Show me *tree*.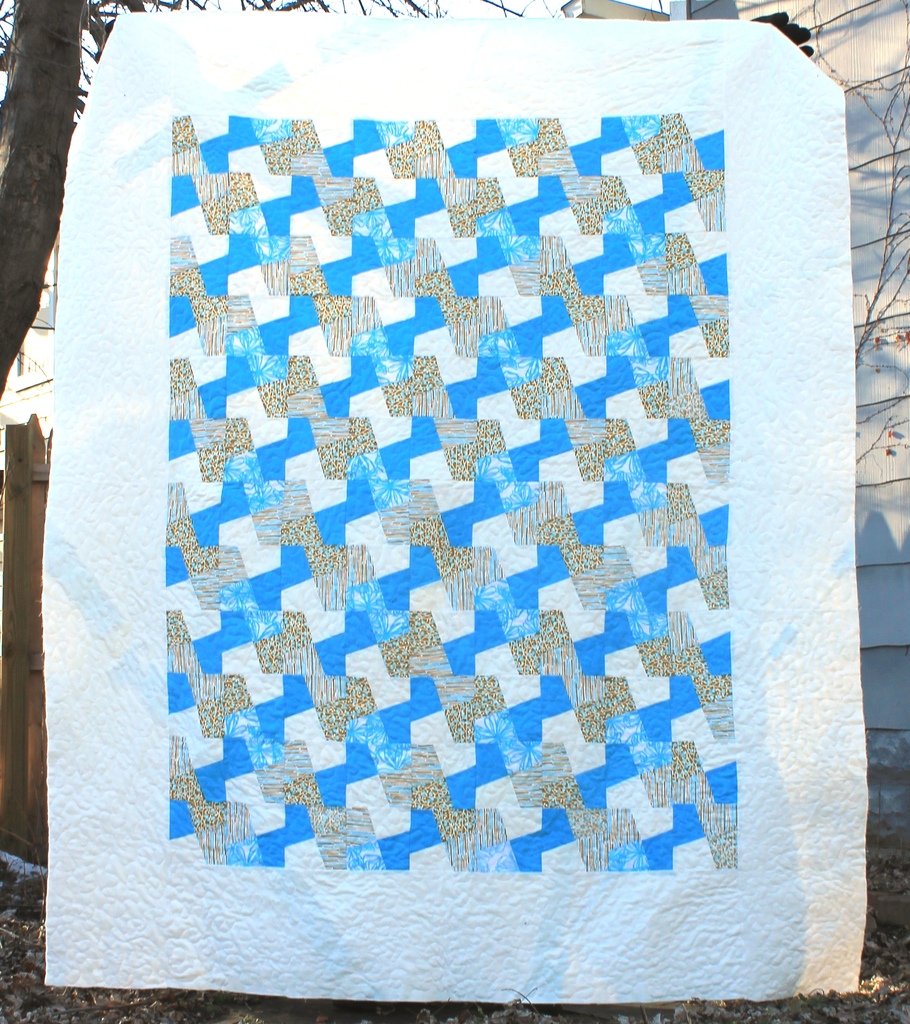
*tree* is here: bbox=(0, 0, 543, 398).
